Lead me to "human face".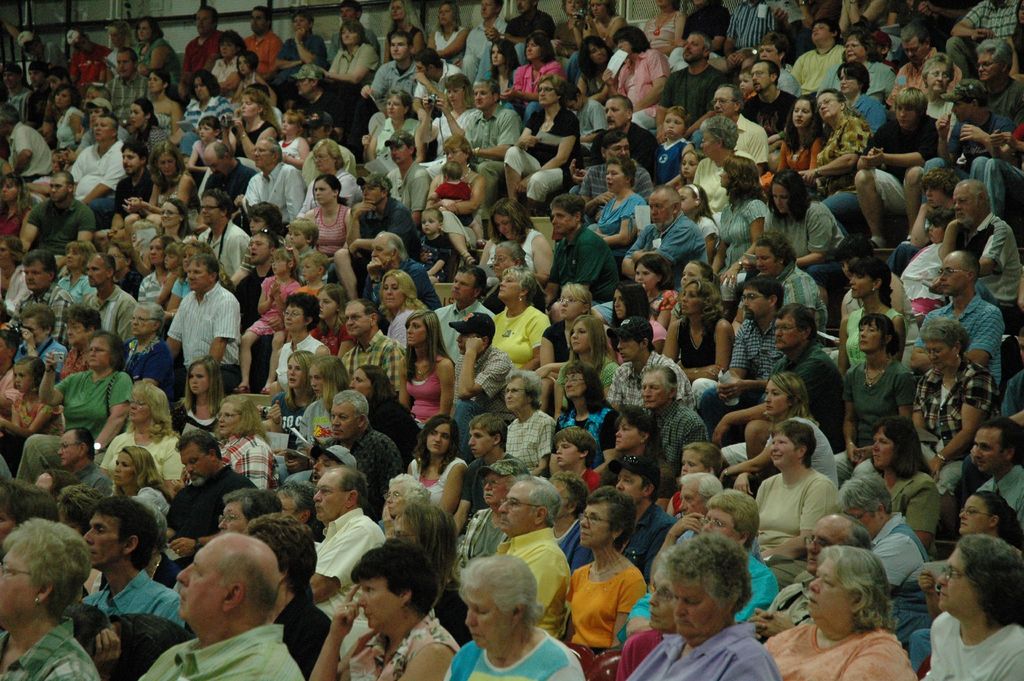
Lead to [left=252, top=8, right=269, bottom=31].
